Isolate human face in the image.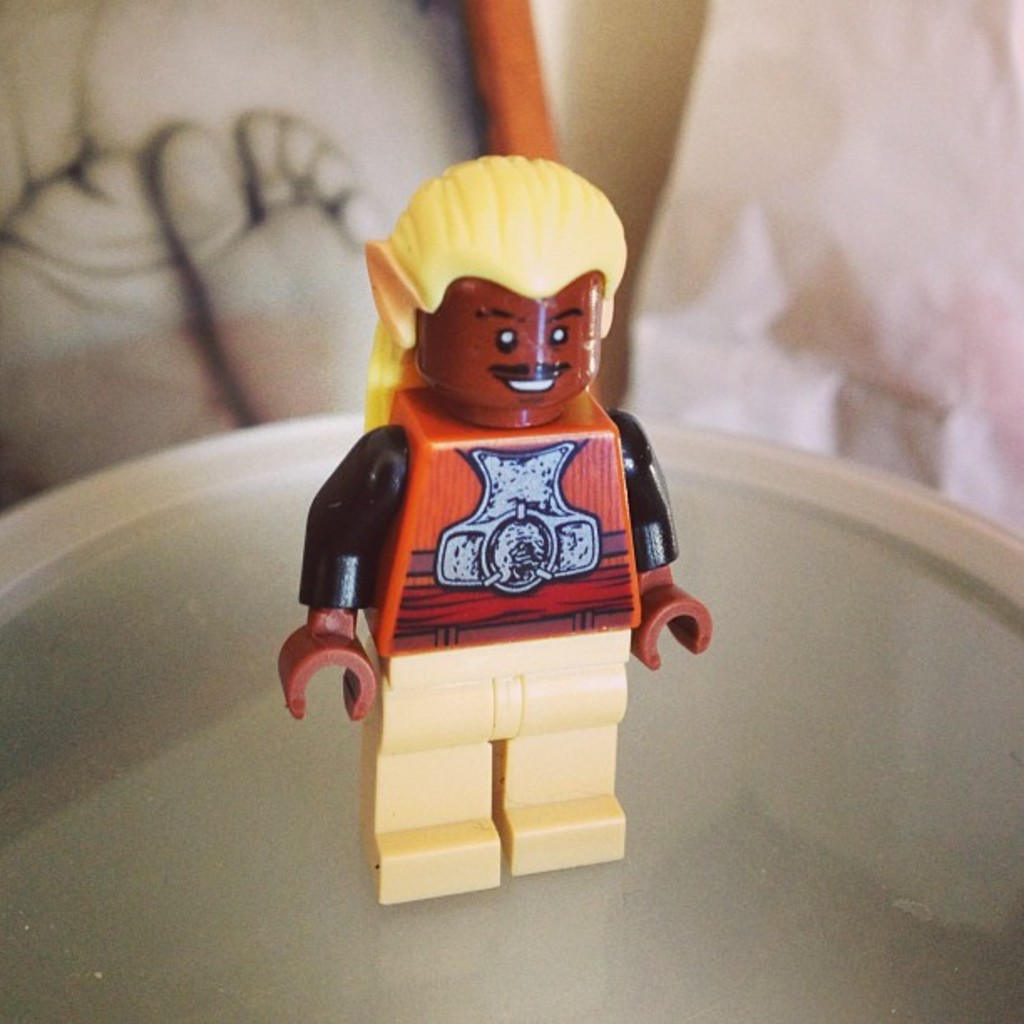
Isolated region: Rect(418, 271, 601, 423).
